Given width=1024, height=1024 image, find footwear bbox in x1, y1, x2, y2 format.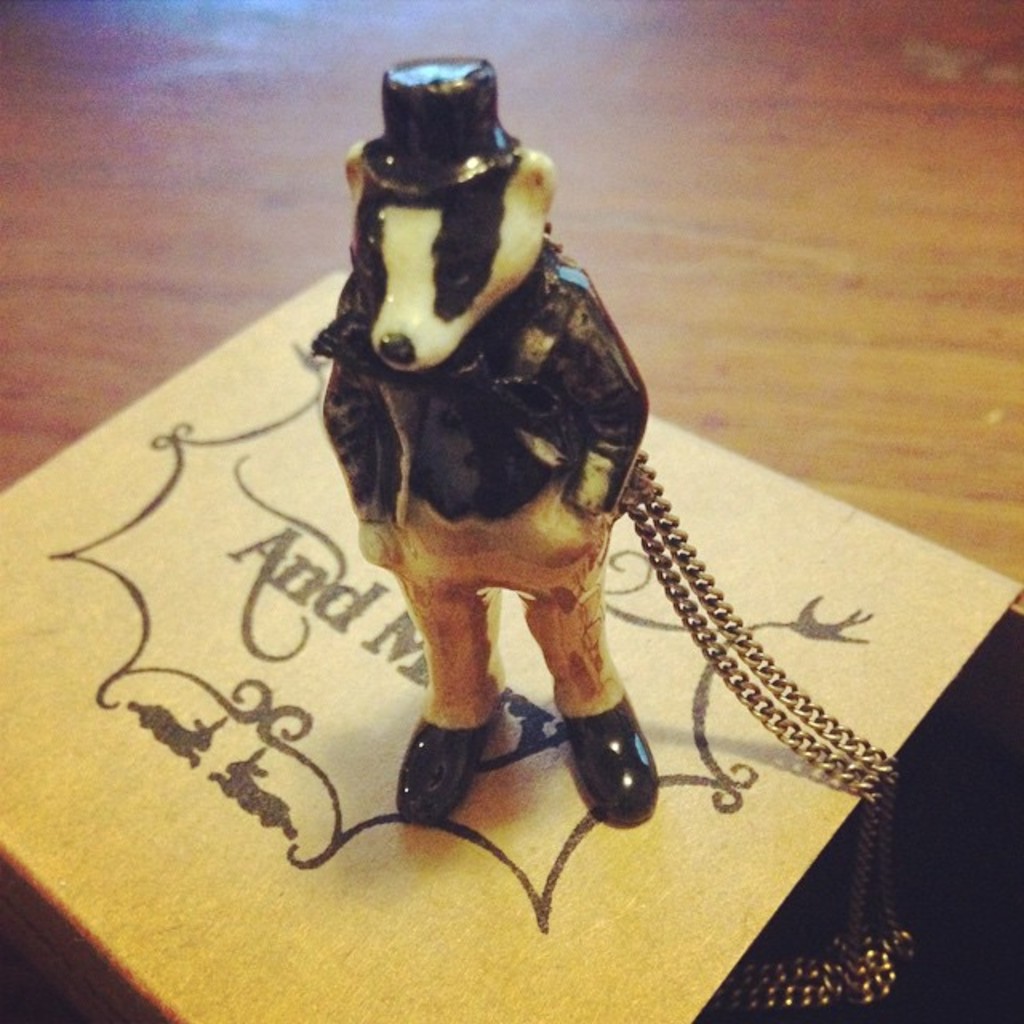
394, 707, 502, 827.
